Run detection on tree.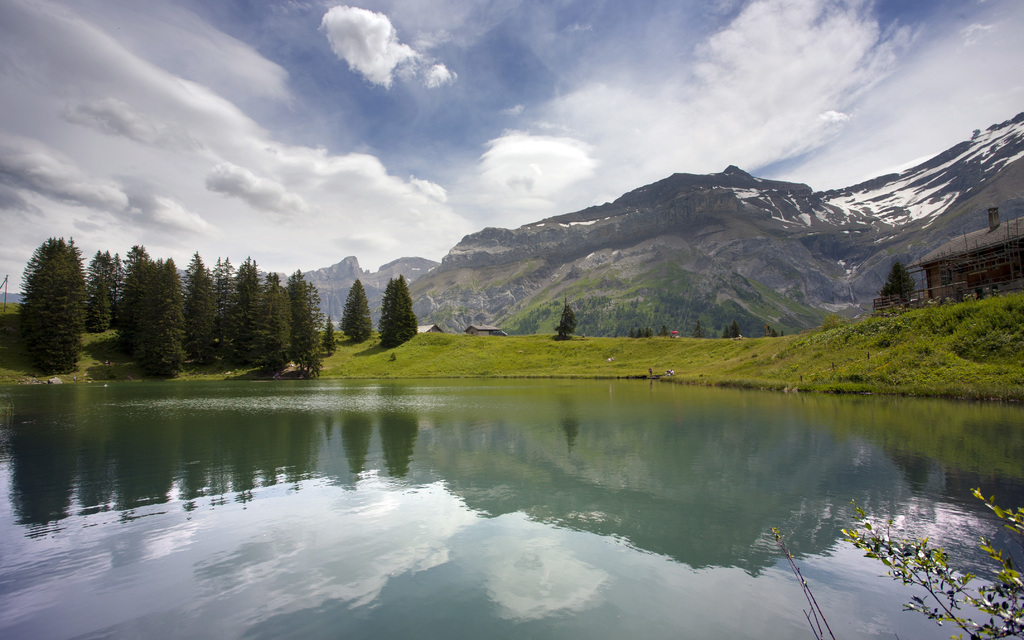
Result: select_region(0, 310, 15, 367).
